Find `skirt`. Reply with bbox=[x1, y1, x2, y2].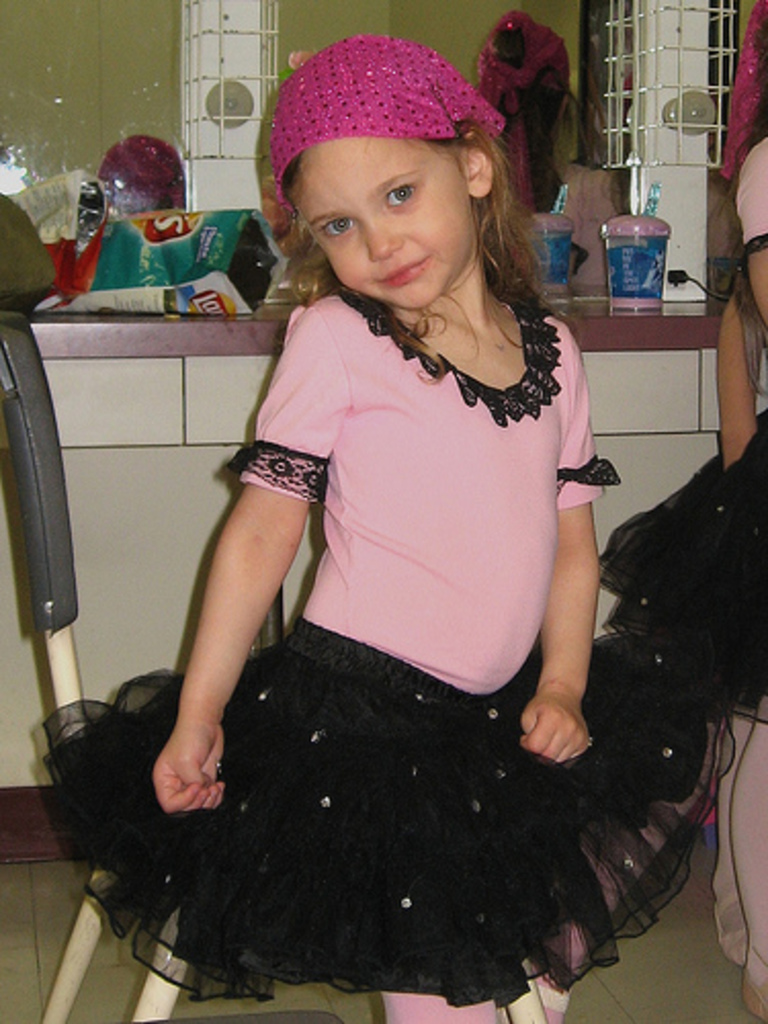
bbox=[37, 618, 731, 1004].
